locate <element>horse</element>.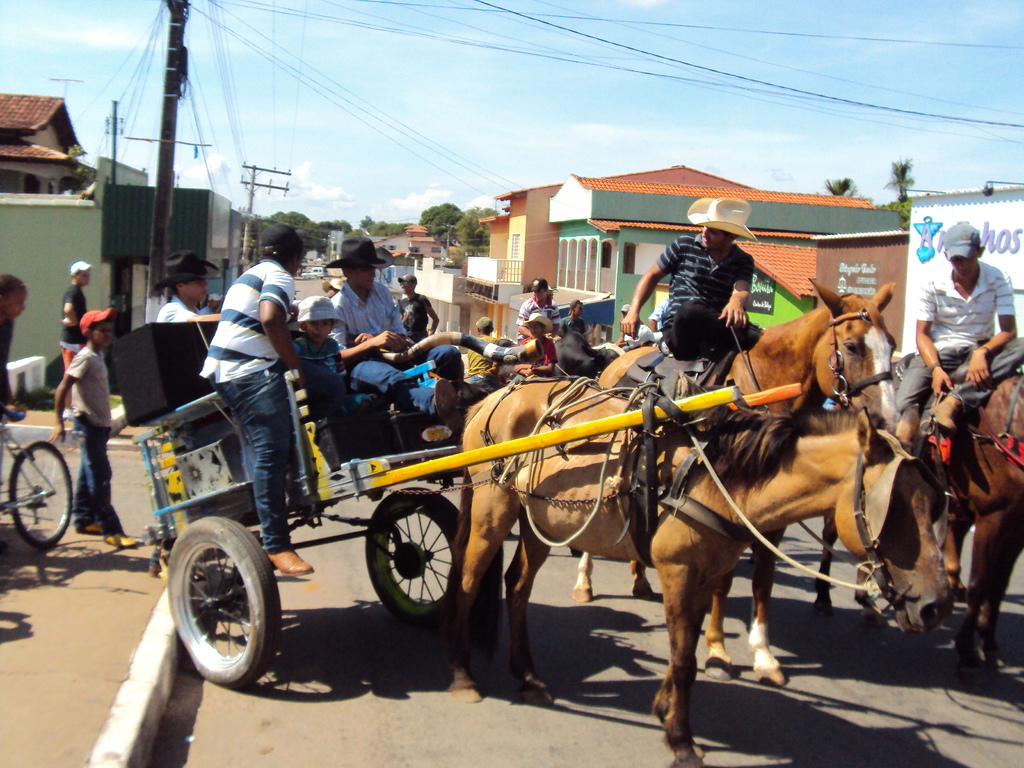
Bounding box: 882/365/1023/673.
